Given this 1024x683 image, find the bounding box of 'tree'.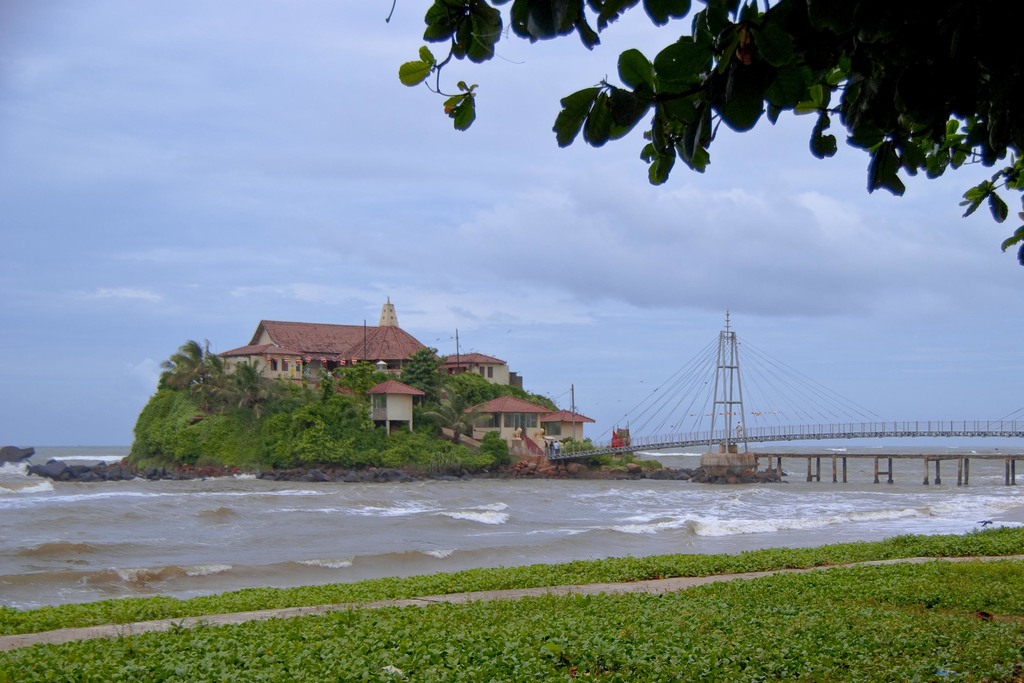
bbox=[444, 372, 516, 408].
